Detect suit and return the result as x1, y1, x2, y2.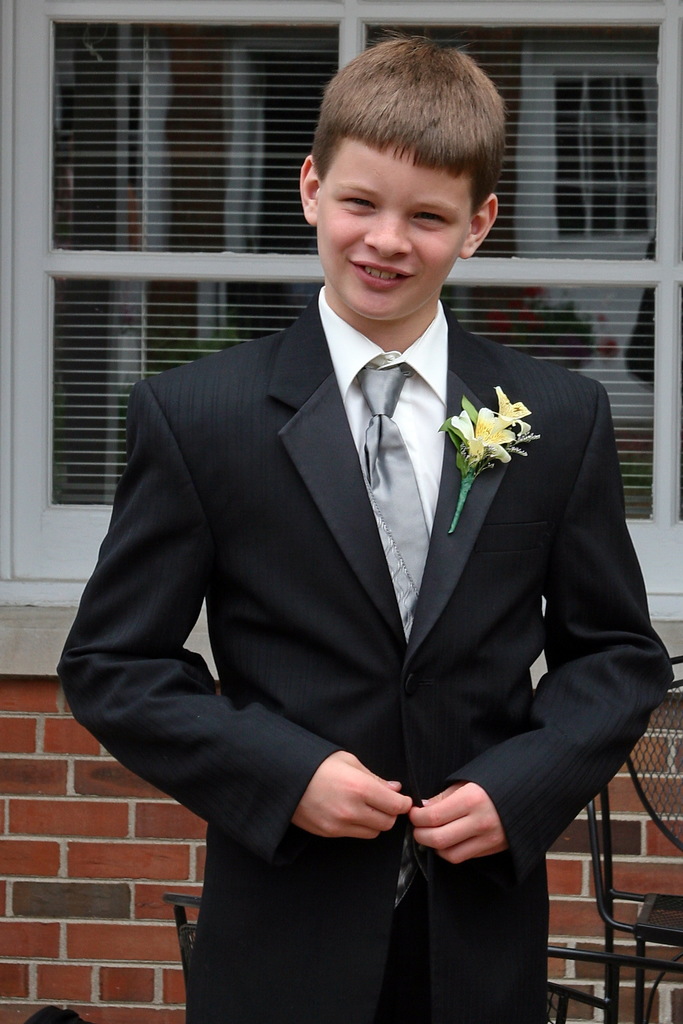
54, 283, 675, 1023.
